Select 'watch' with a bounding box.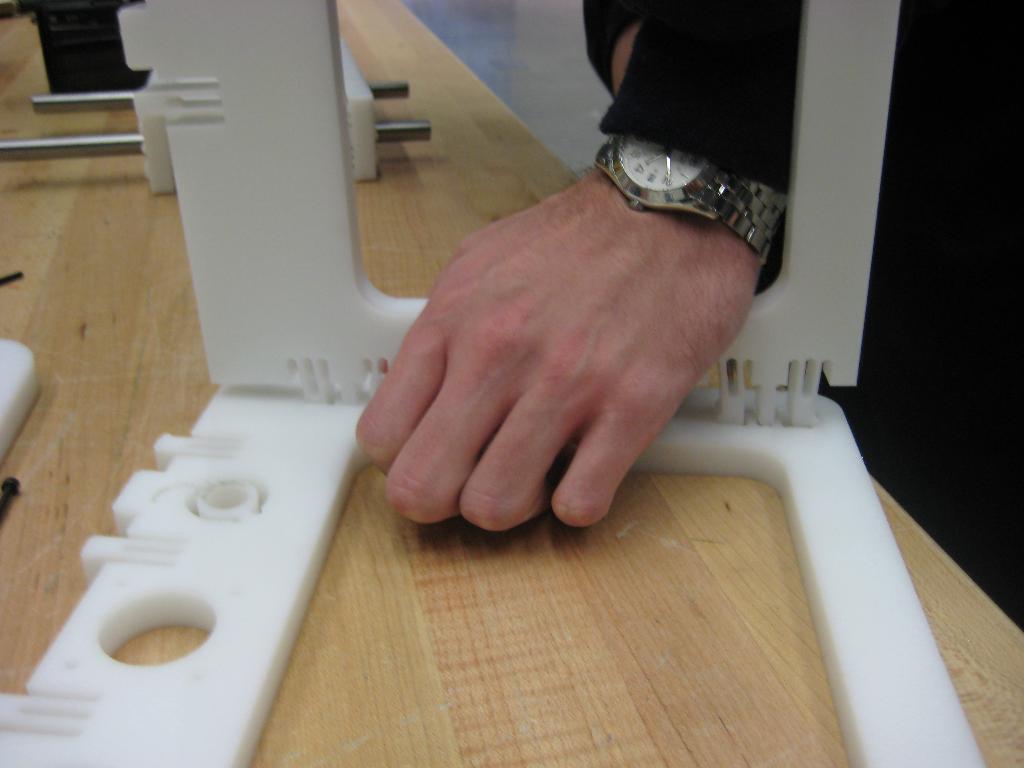
region(591, 132, 787, 255).
